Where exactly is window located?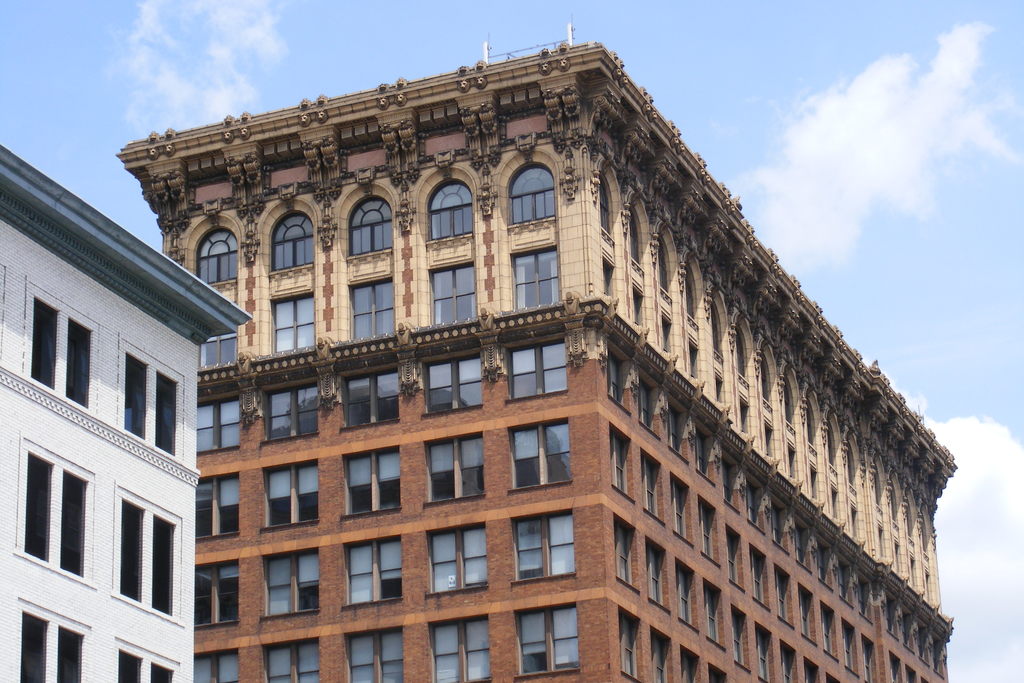
Its bounding box is x1=775 y1=566 x2=791 y2=627.
